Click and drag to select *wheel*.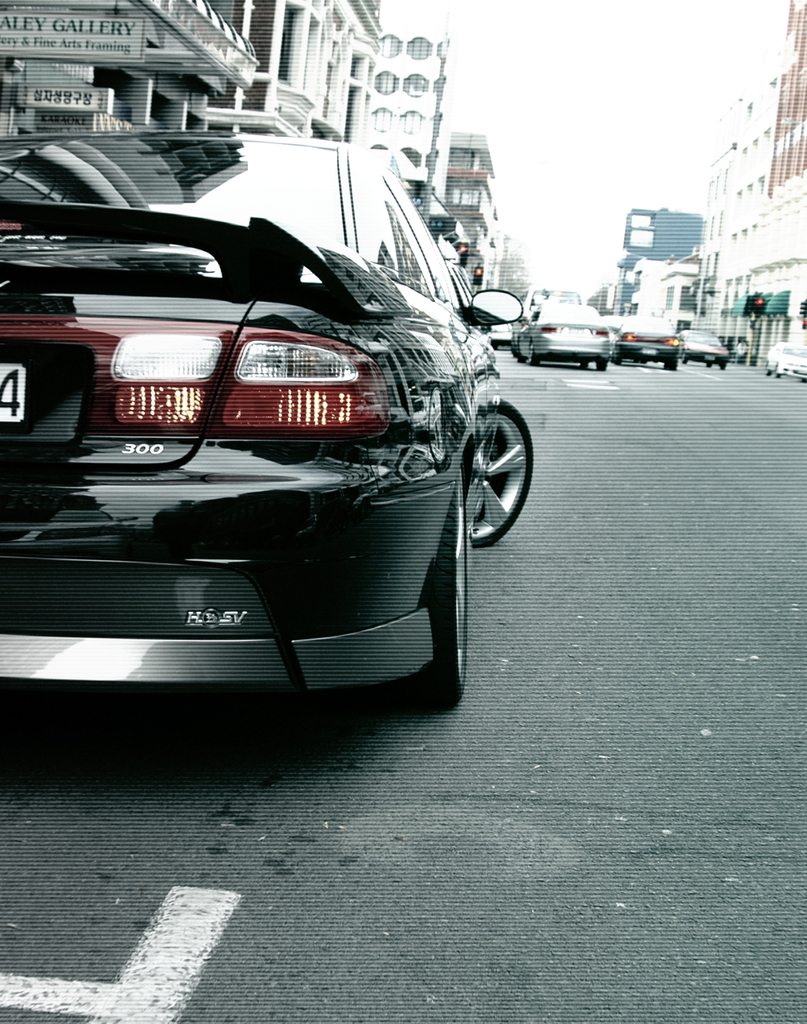
Selection: (597, 362, 607, 372).
